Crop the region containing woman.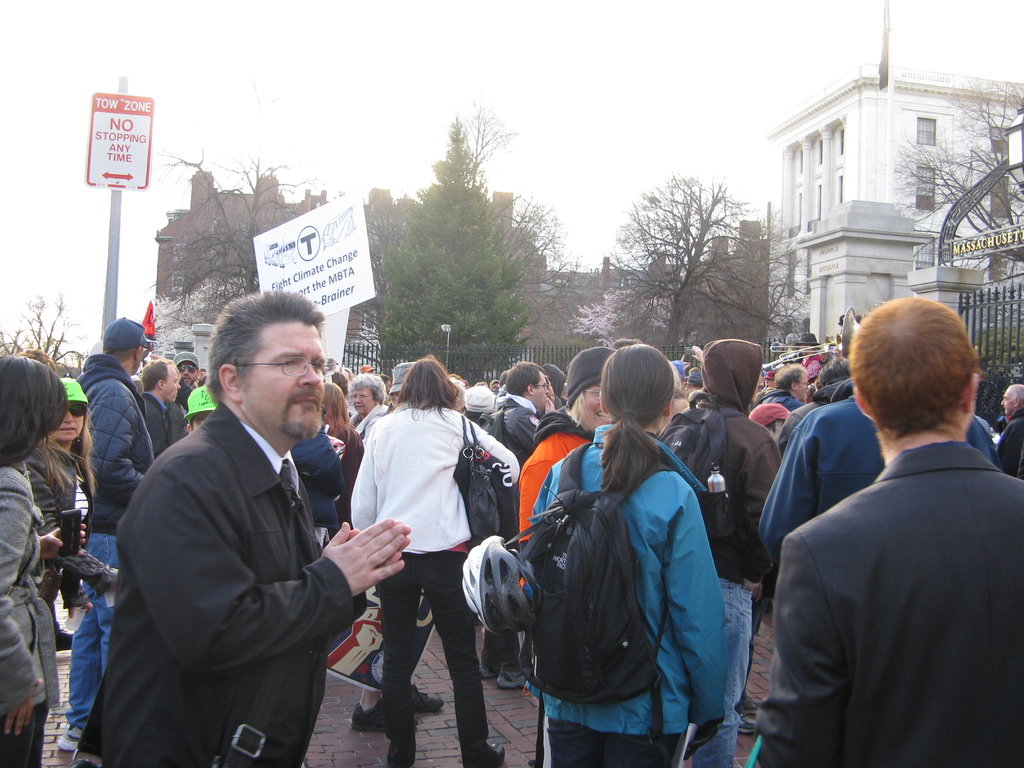
Crop region: crop(0, 354, 68, 767).
